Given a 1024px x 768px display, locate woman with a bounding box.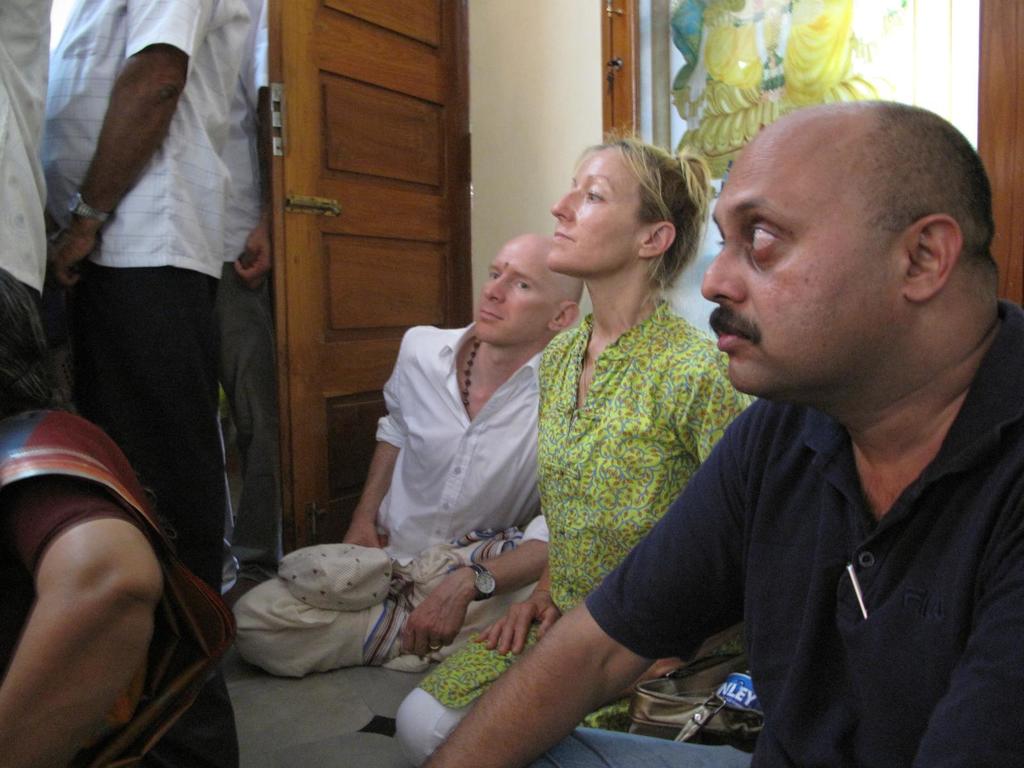
Located: BBox(395, 124, 748, 767).
